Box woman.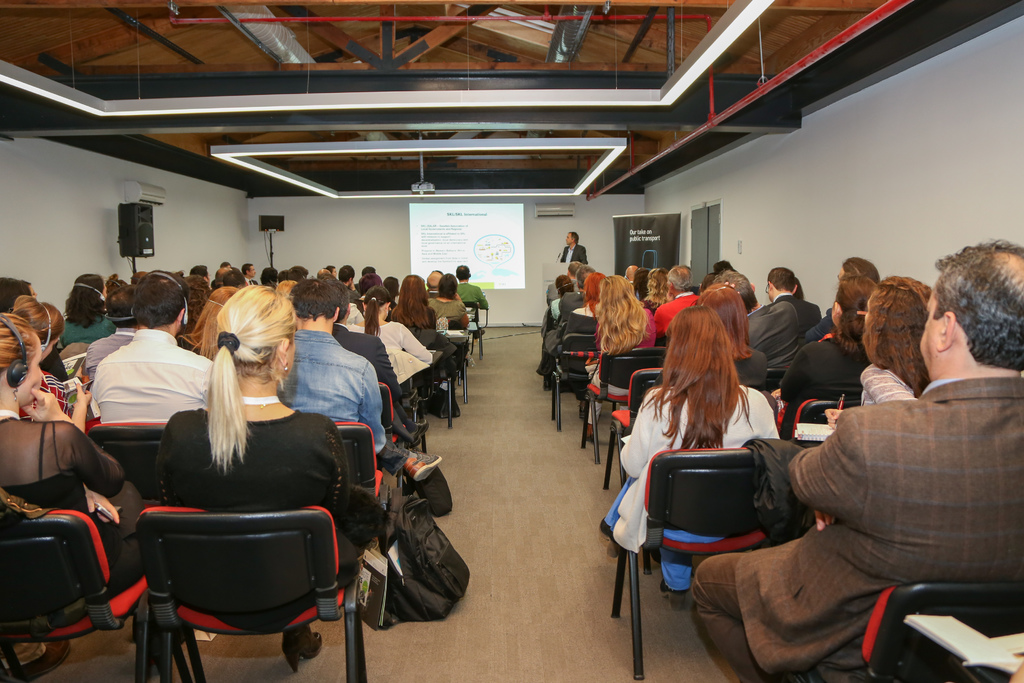
776,274,877,436.
